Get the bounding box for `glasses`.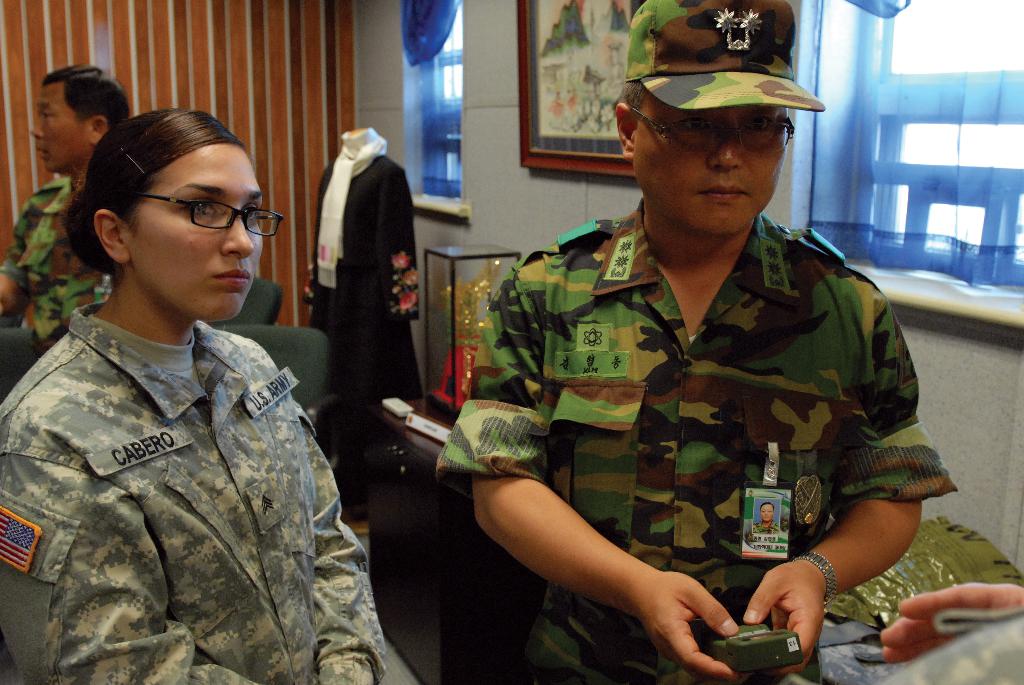
[x1=627, y1=106, x2=795, y2=156].
